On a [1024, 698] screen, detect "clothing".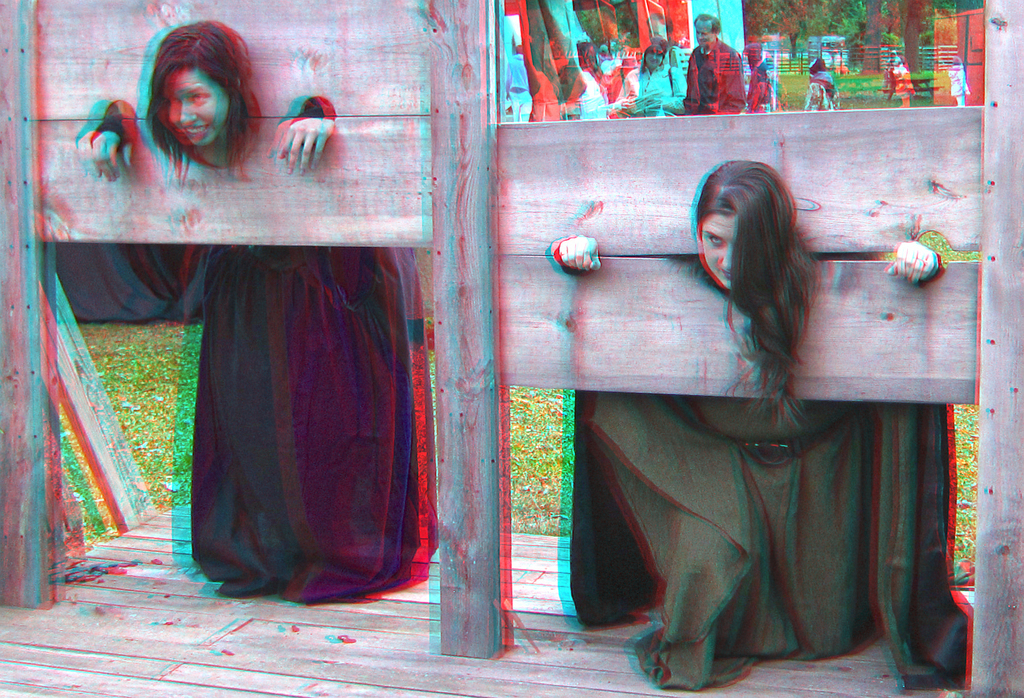
x1=887 y1=49 x2=912 y2=104.
